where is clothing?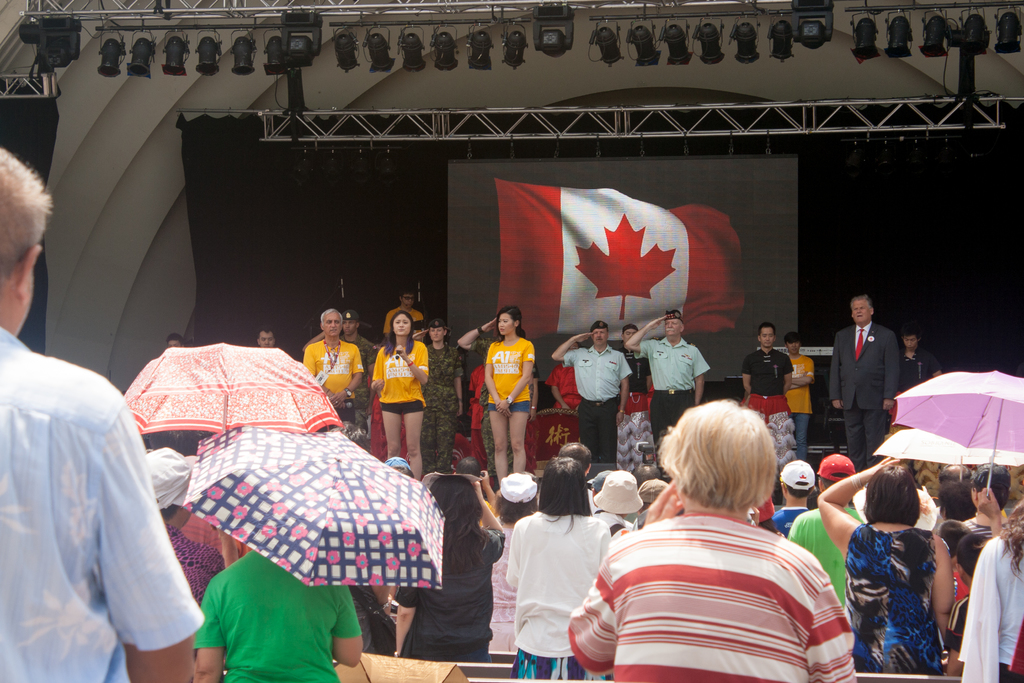
152,509,223,602.
